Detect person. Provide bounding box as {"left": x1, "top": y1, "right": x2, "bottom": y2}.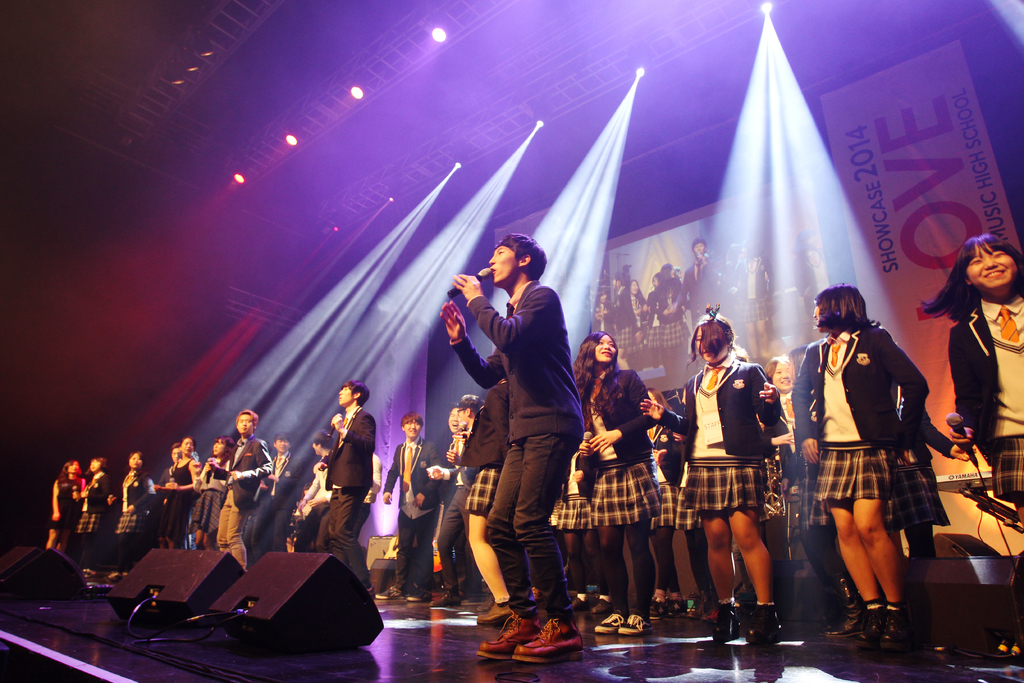
{"left": 374, "top": 411, "right": 448, "bottom": 602}.
